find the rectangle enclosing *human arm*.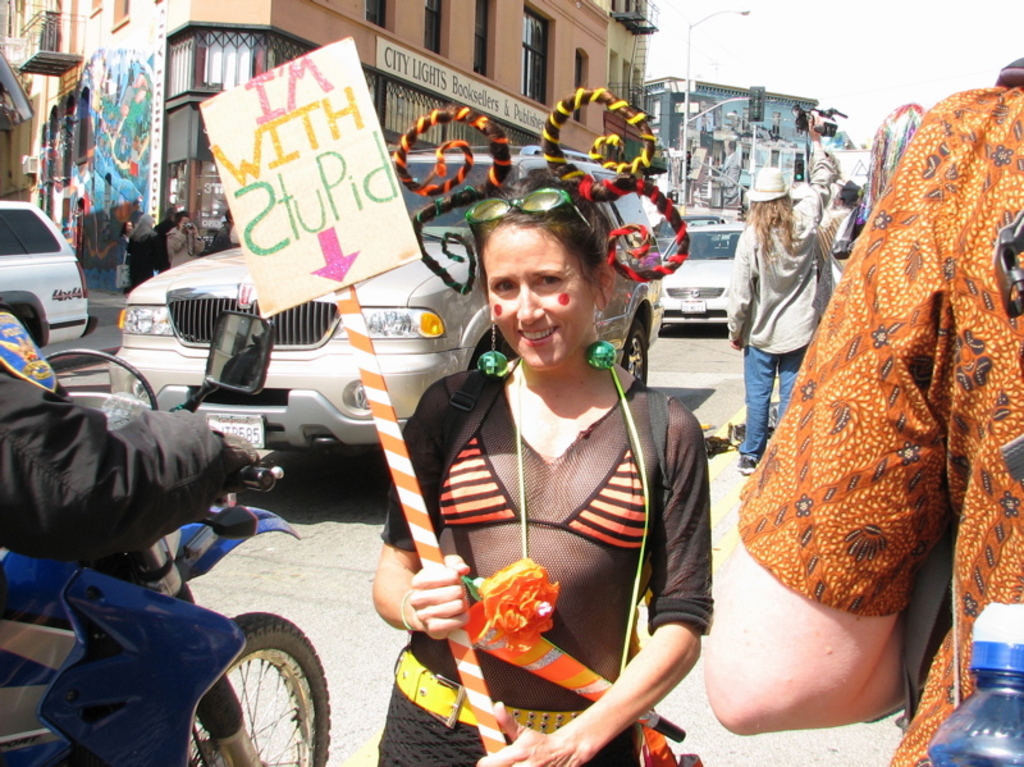
box=[768, 175, 838, 262].
